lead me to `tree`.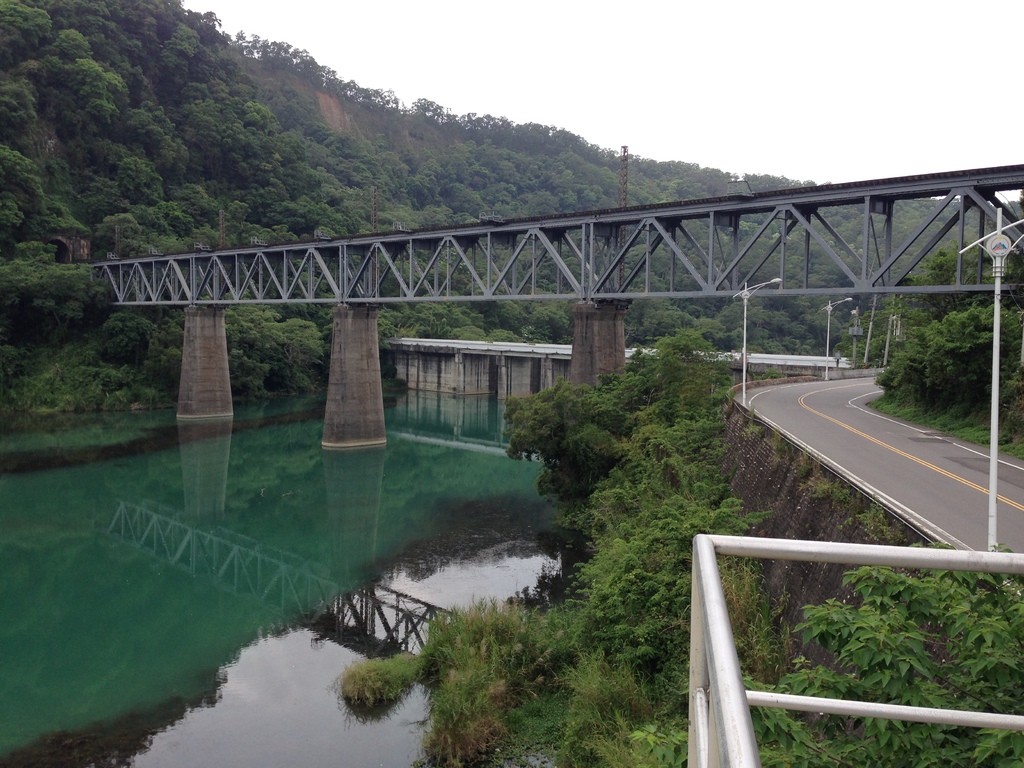
Lead to rect(877, 245, 1023, 437).
